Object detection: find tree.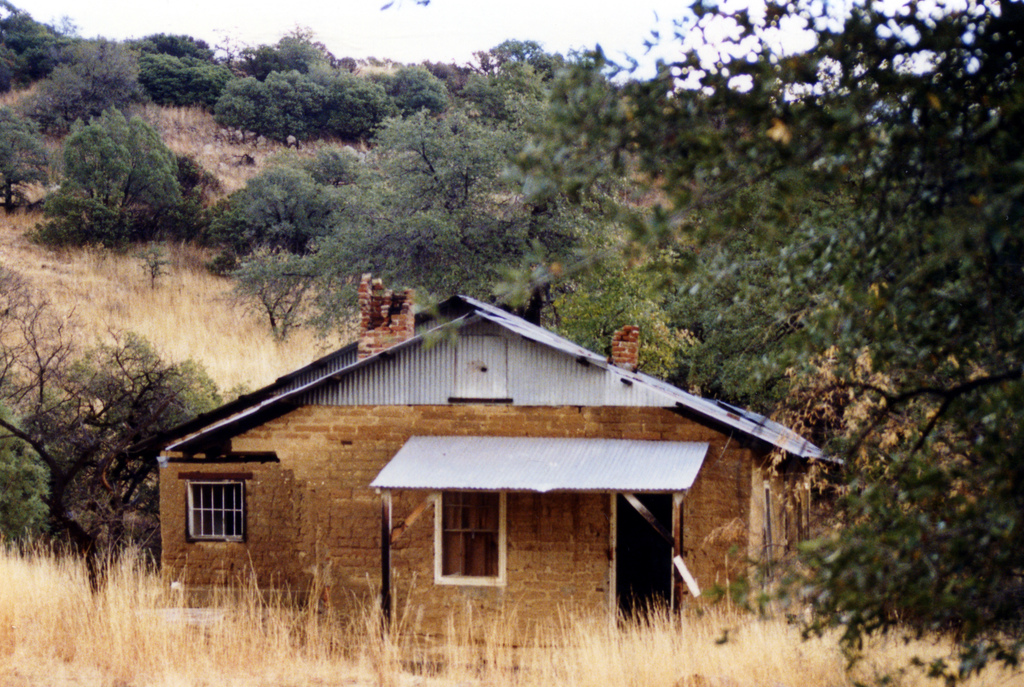
bbox=[327, 73, 386, 134].
